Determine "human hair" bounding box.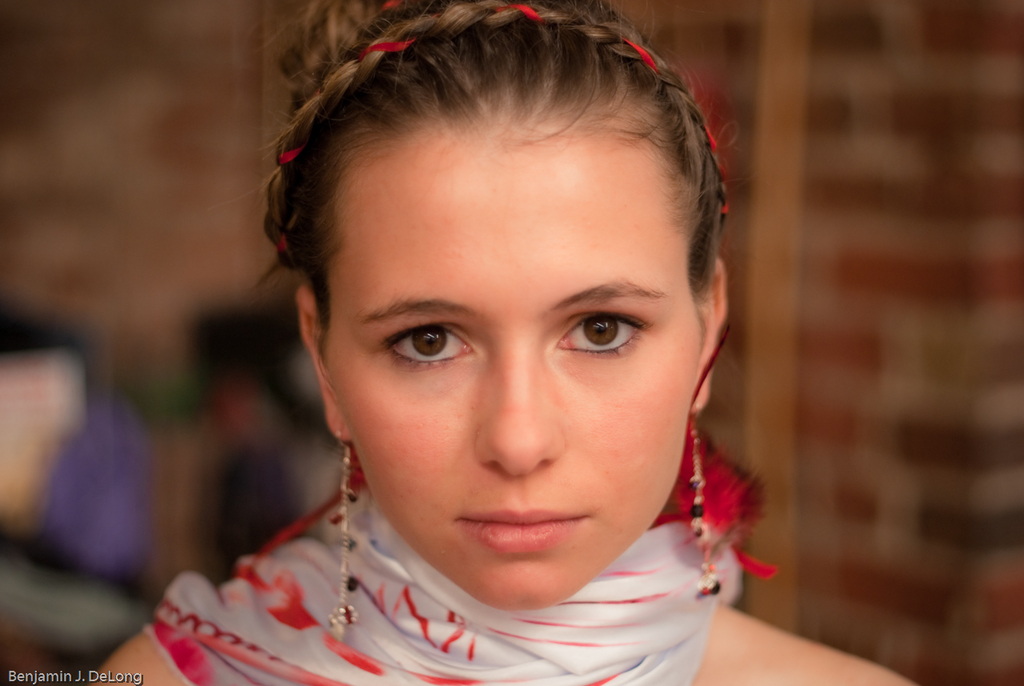
Determined: (259, 0, 732, 335).
